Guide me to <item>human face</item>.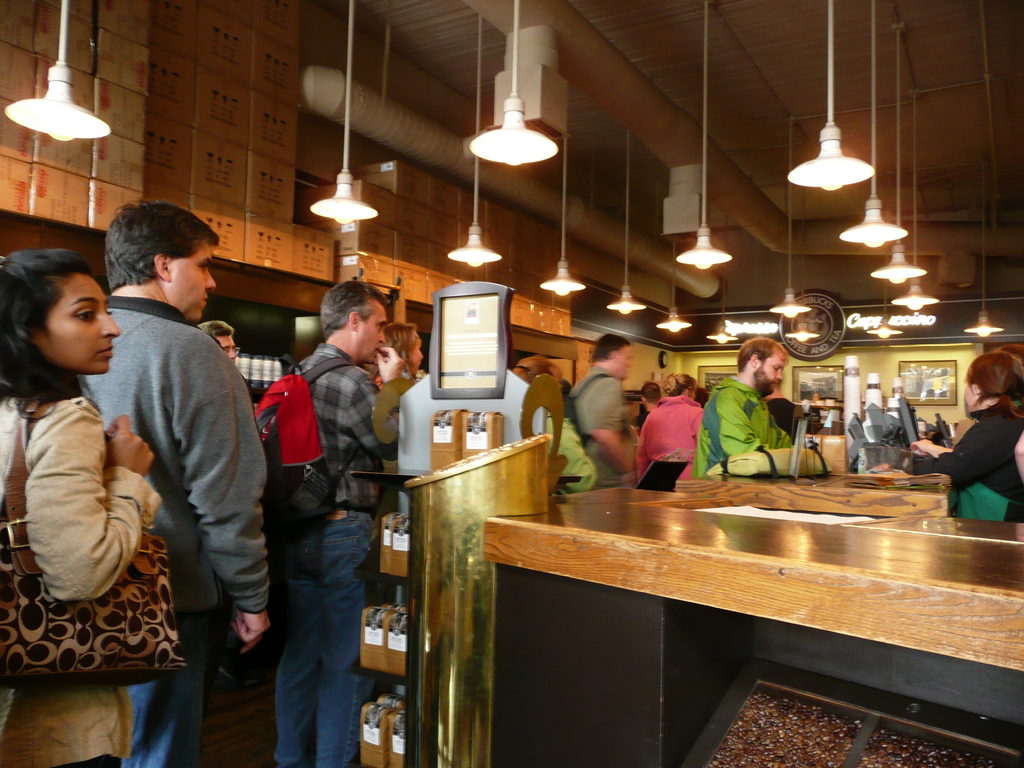
Guidance: 46/278/120/371.
